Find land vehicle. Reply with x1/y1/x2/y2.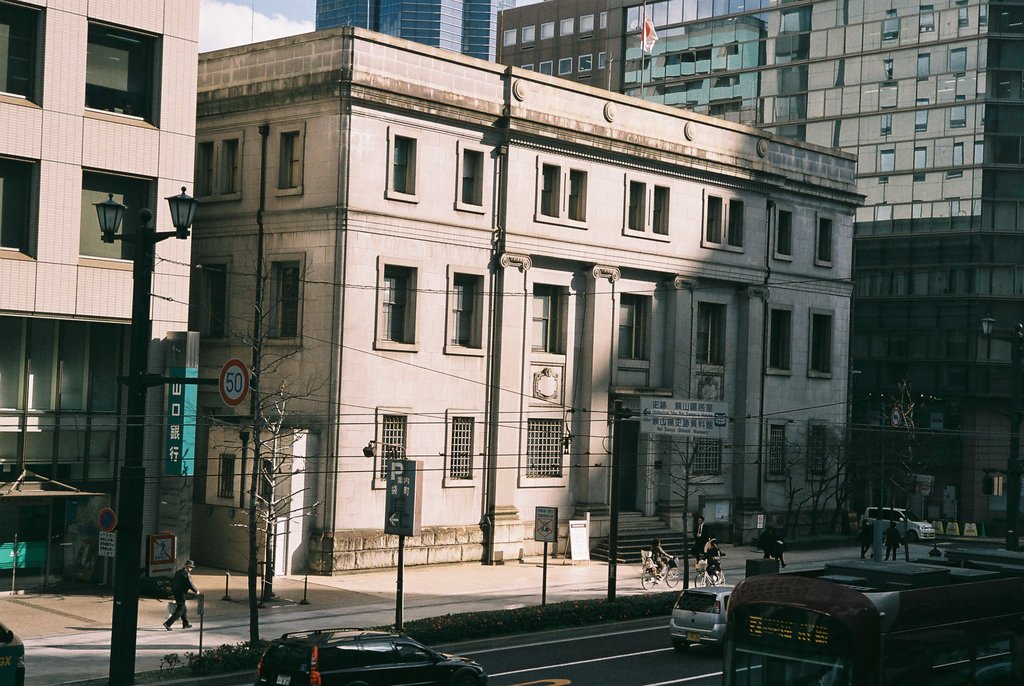
260/628/485/682.
